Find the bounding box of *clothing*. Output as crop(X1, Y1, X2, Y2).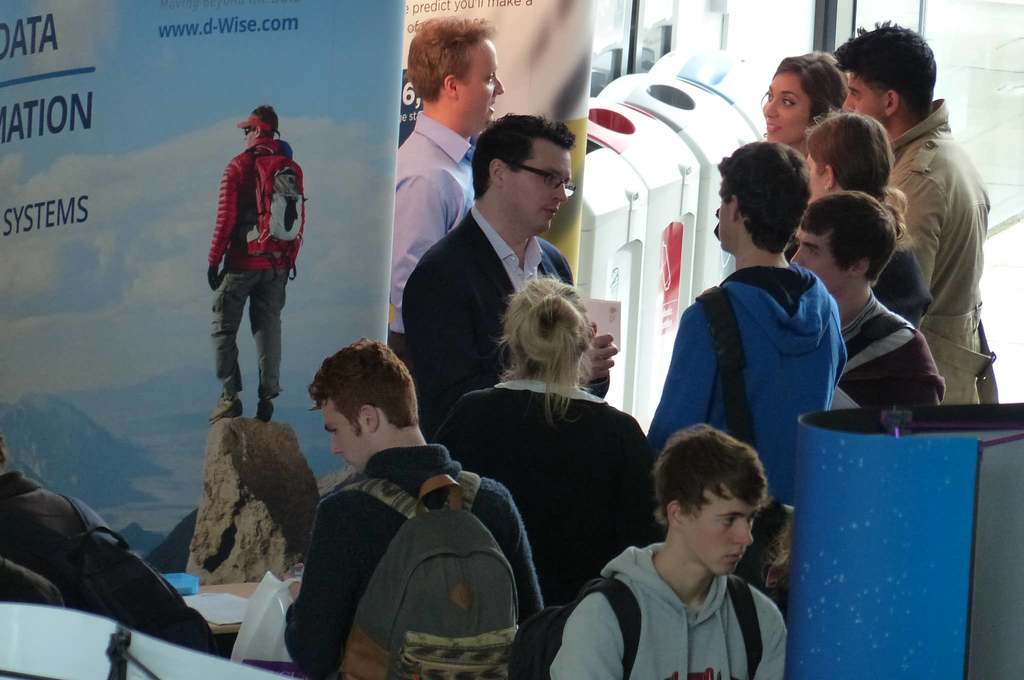
crop(644, 257, 842, 499).
